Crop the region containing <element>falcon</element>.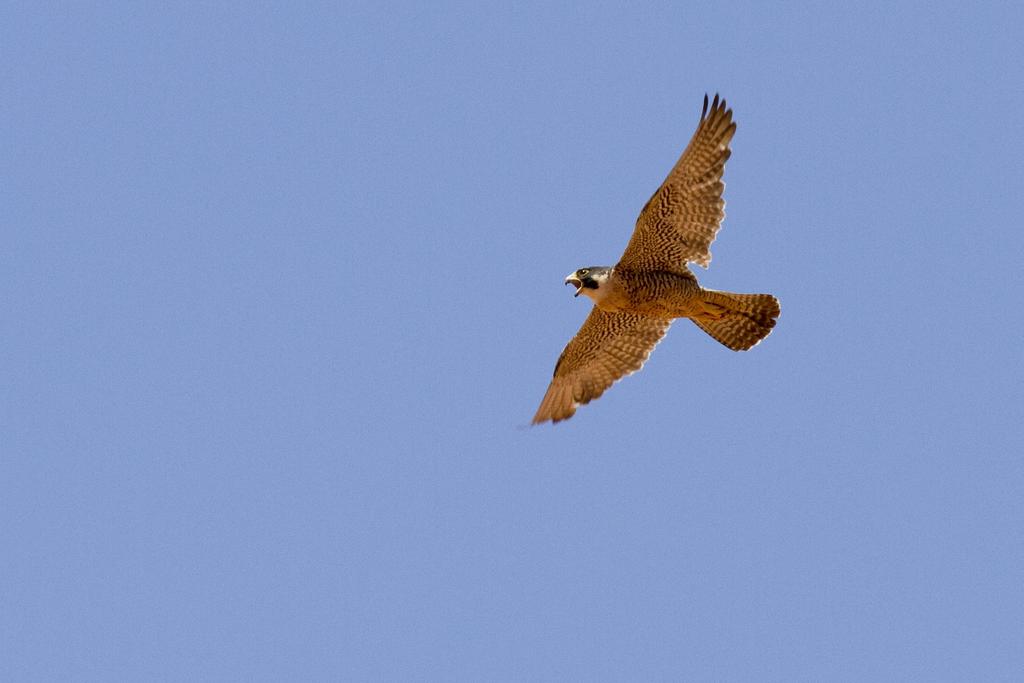
Crop region: <region>530, 88, 798, 446</region>.
